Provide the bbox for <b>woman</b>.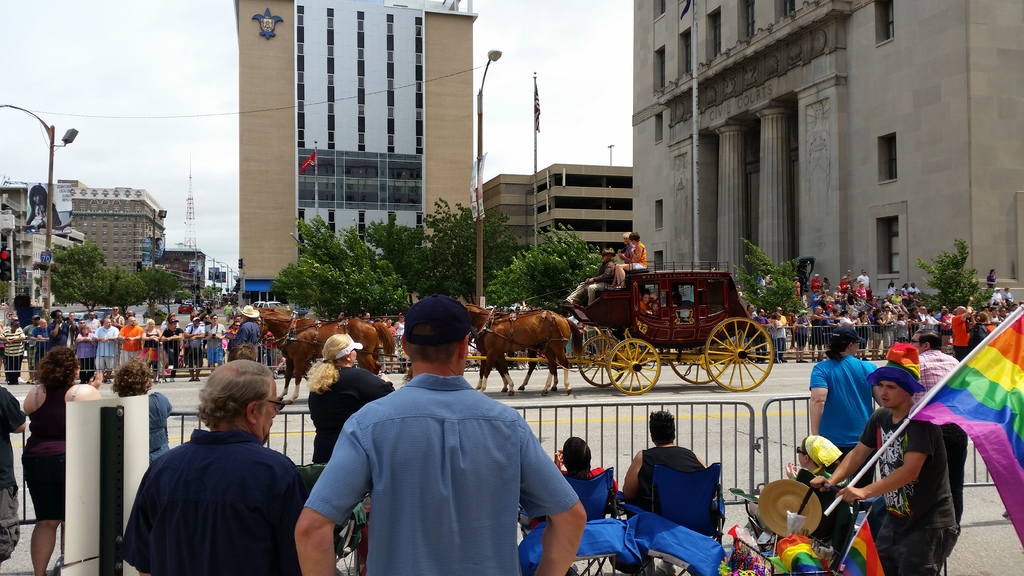
region(936, 307, 952, 349).
